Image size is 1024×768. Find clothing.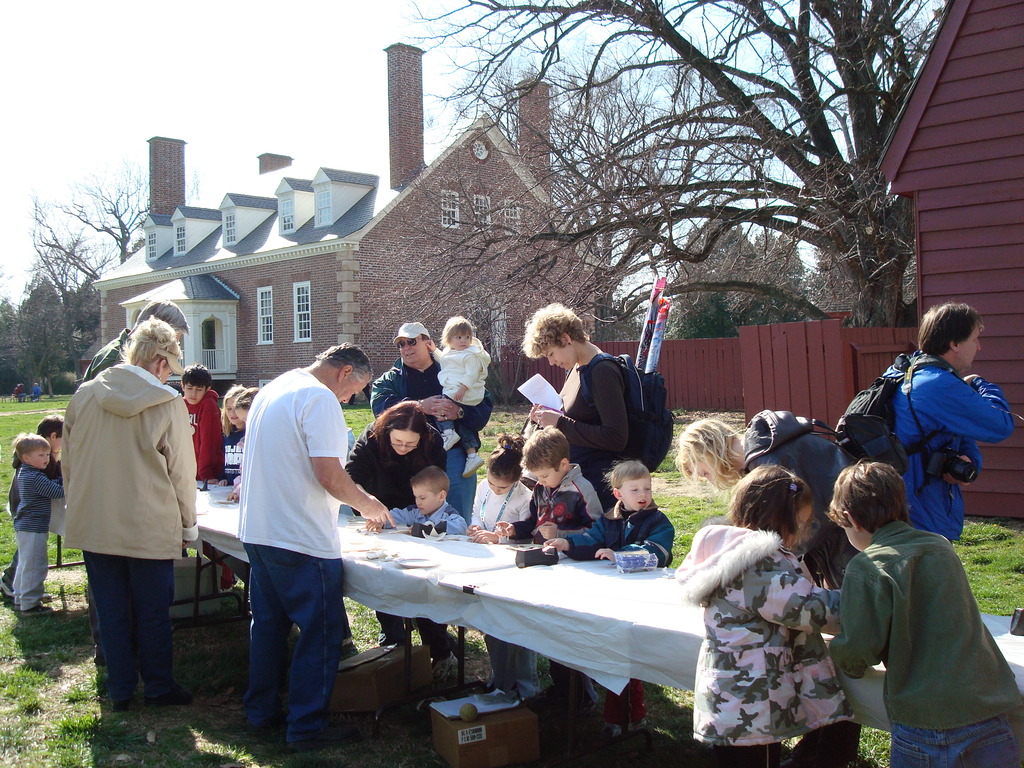
(left=33, top=383, right=42, bottom=398).
